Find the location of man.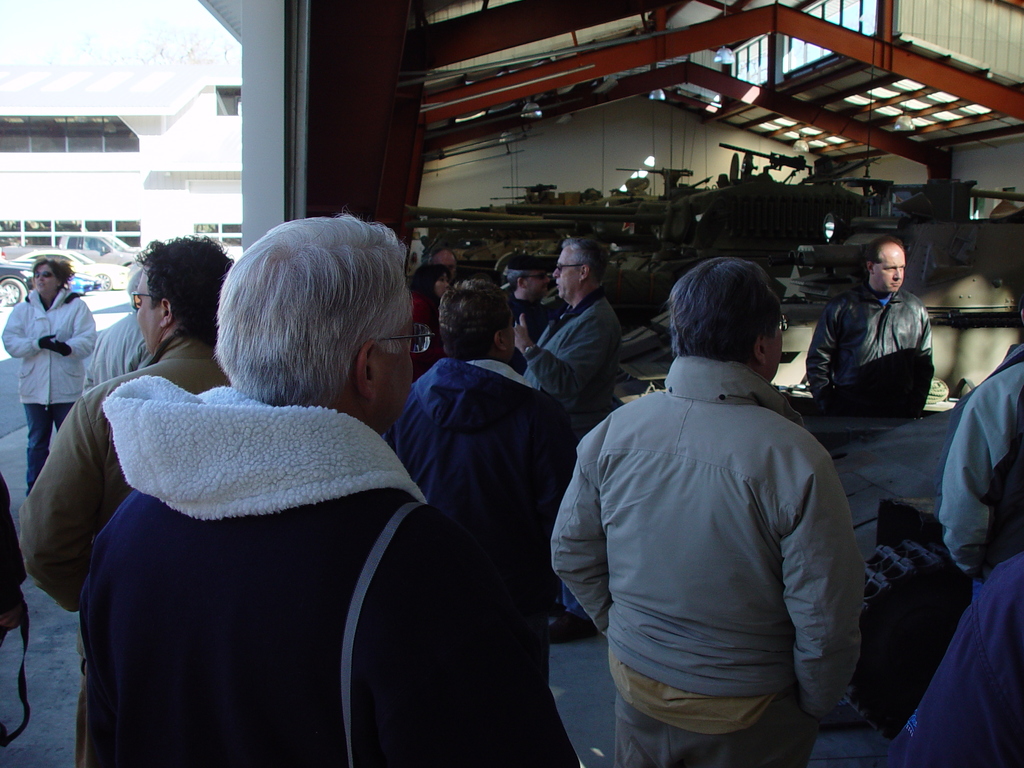
Location: region(508, 239, 630, 650).
